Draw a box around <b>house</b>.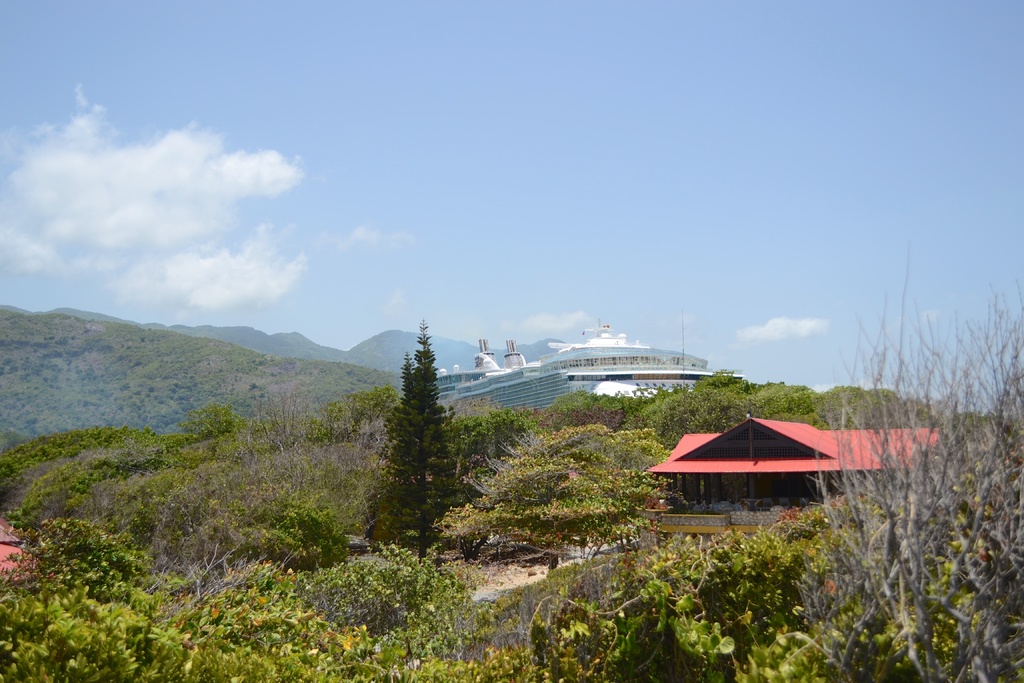
(left=637, top=409, right=871, bottom=520).
